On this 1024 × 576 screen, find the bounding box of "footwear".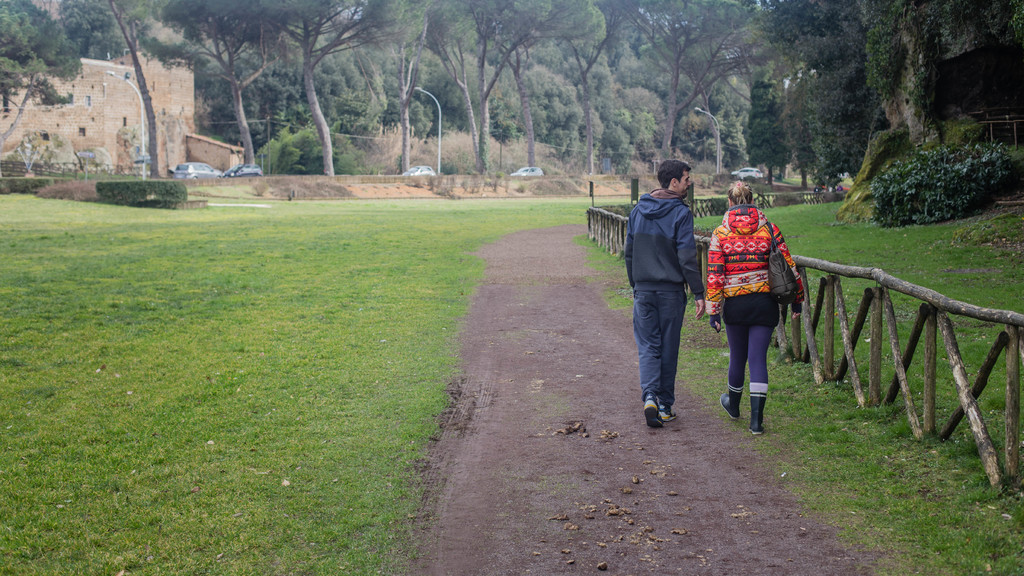
Bounding box: select_region(646, 399, 663, 429).
